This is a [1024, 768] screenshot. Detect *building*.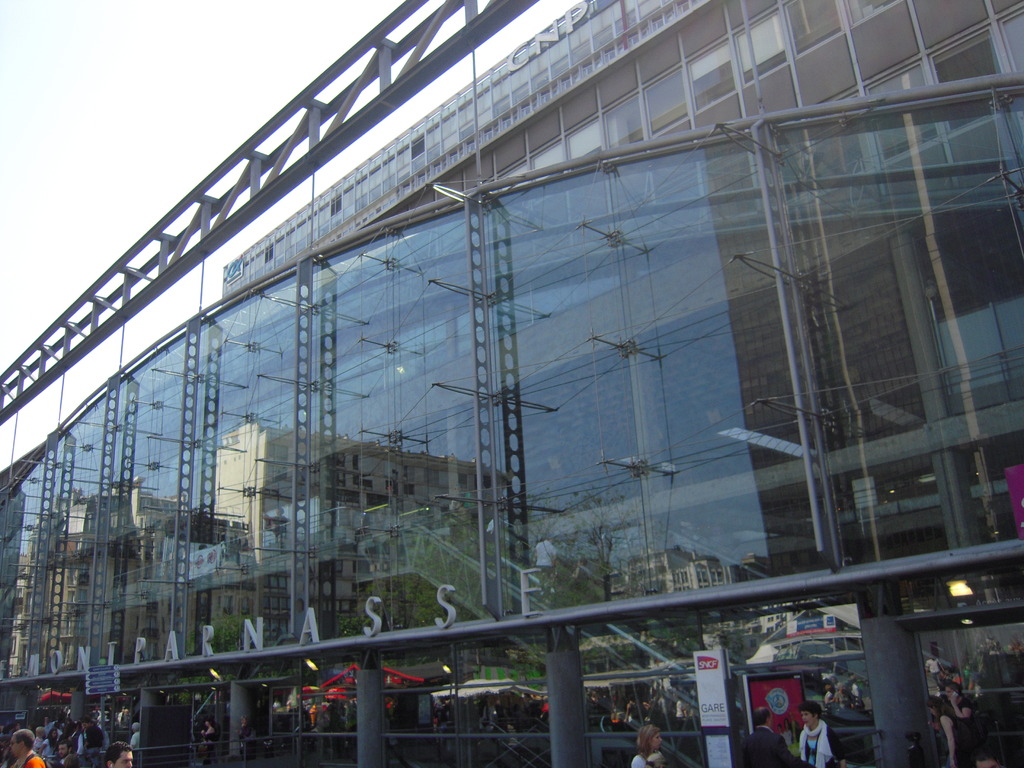
crop(0, 0, 1023, 762).
